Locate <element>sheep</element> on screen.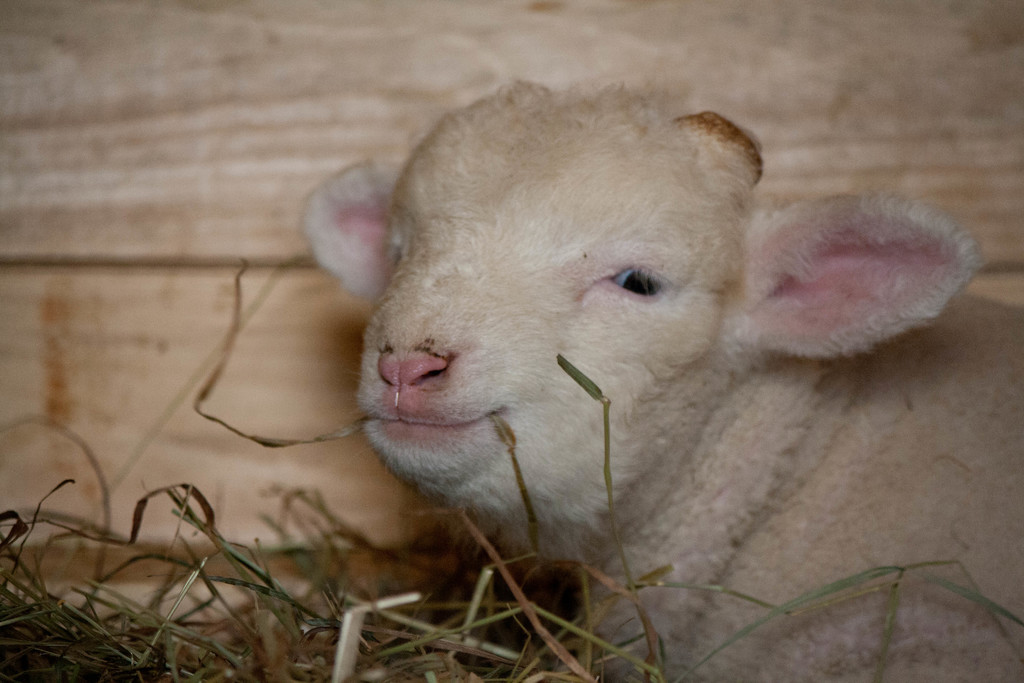
On screen at locate(296, 79, 1023, 682).
